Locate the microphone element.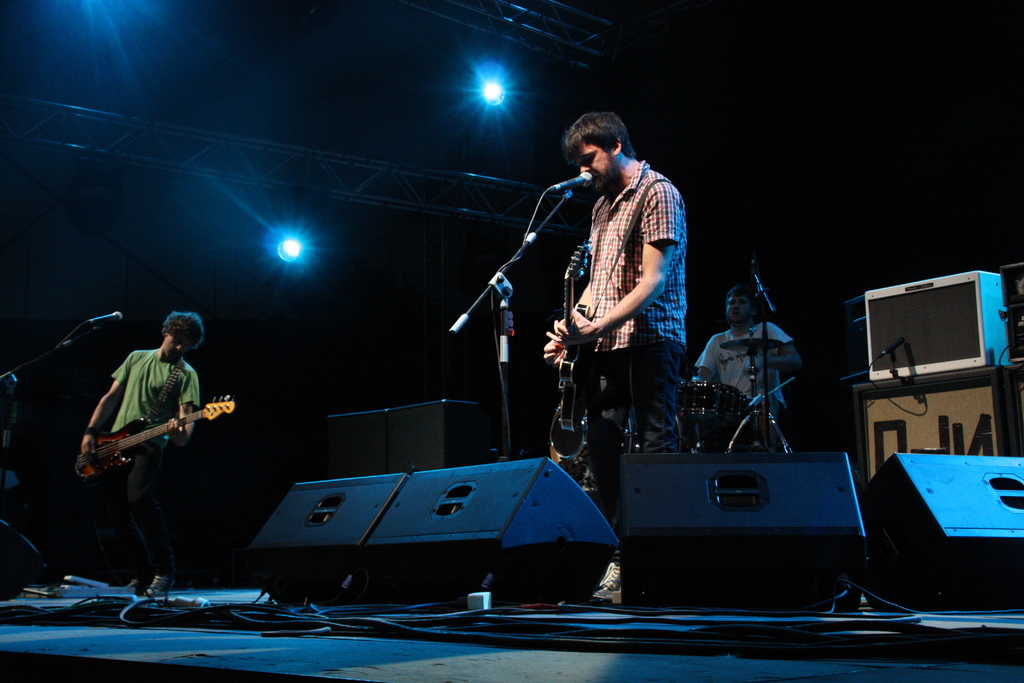
Element bbox: l=548, t=170, r=591, b=192.
